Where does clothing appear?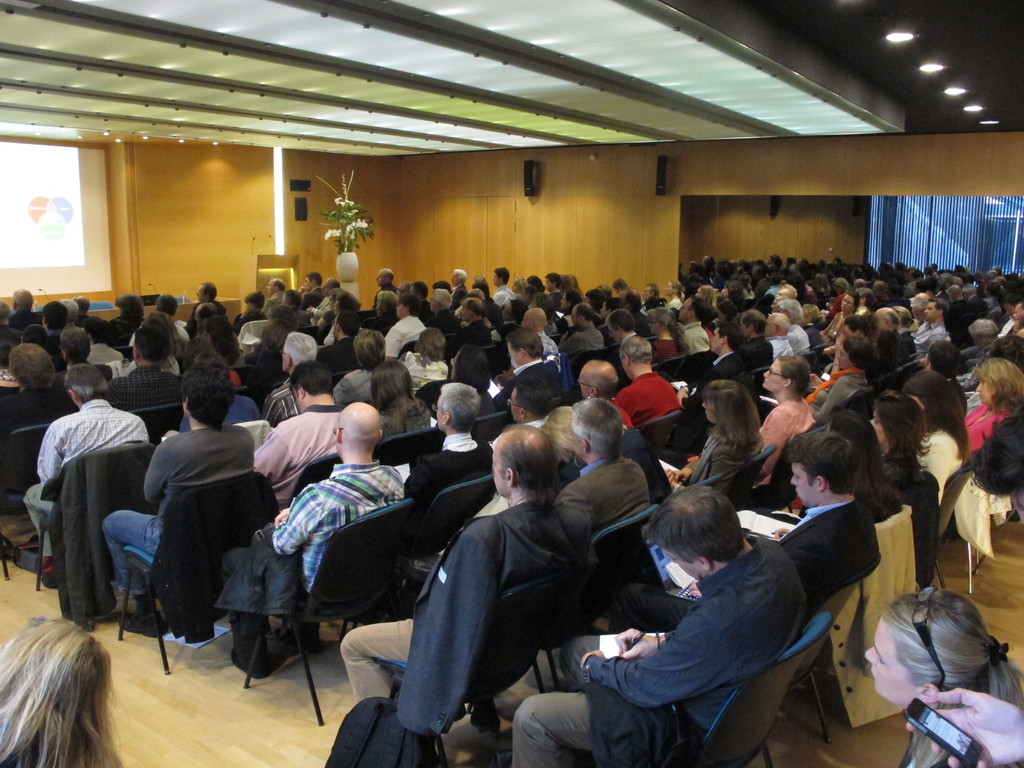
Appears at {"x1": 335, "y1": 490, "x2": 575, "y2": 712}.
